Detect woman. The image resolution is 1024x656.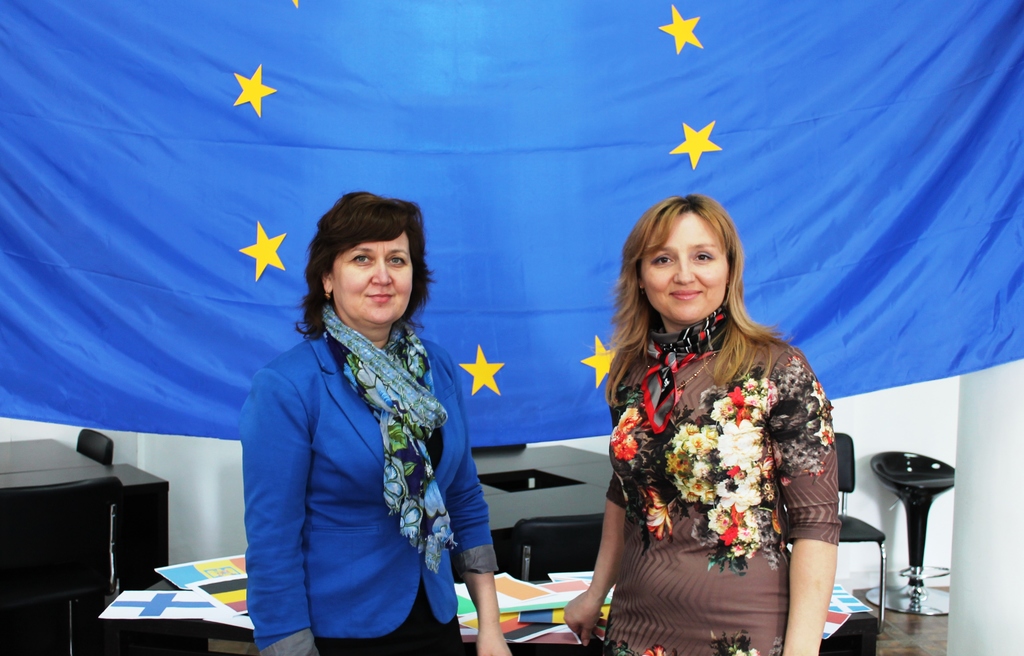
(x1=592, y1=166, x2=857, y2=655).
